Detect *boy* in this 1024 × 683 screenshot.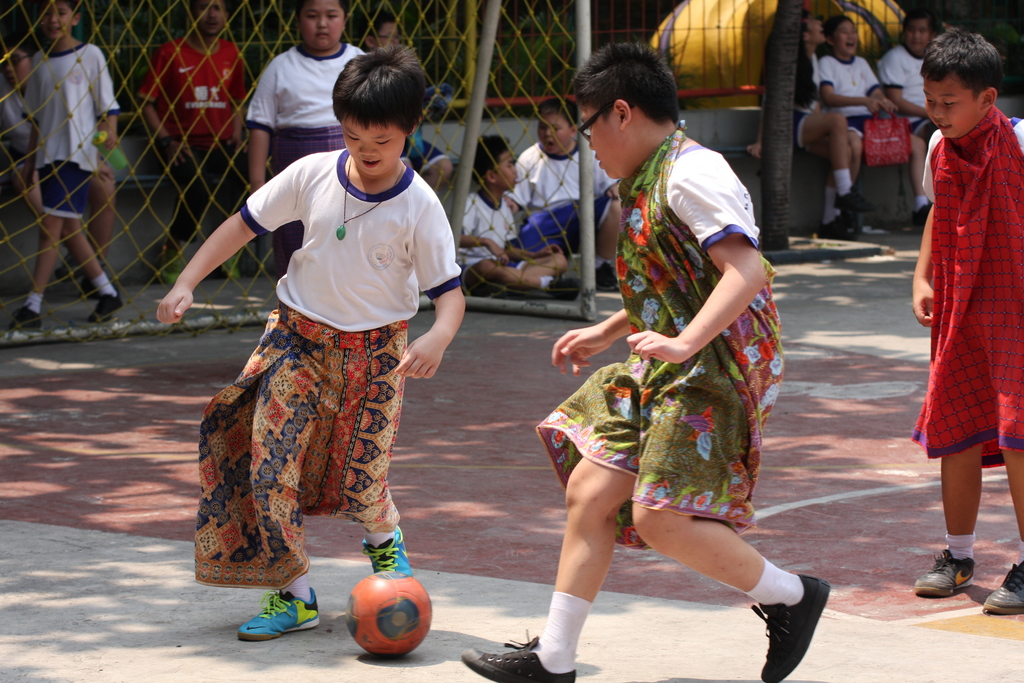
Detection: rect(911, 29, 1023, 615).
